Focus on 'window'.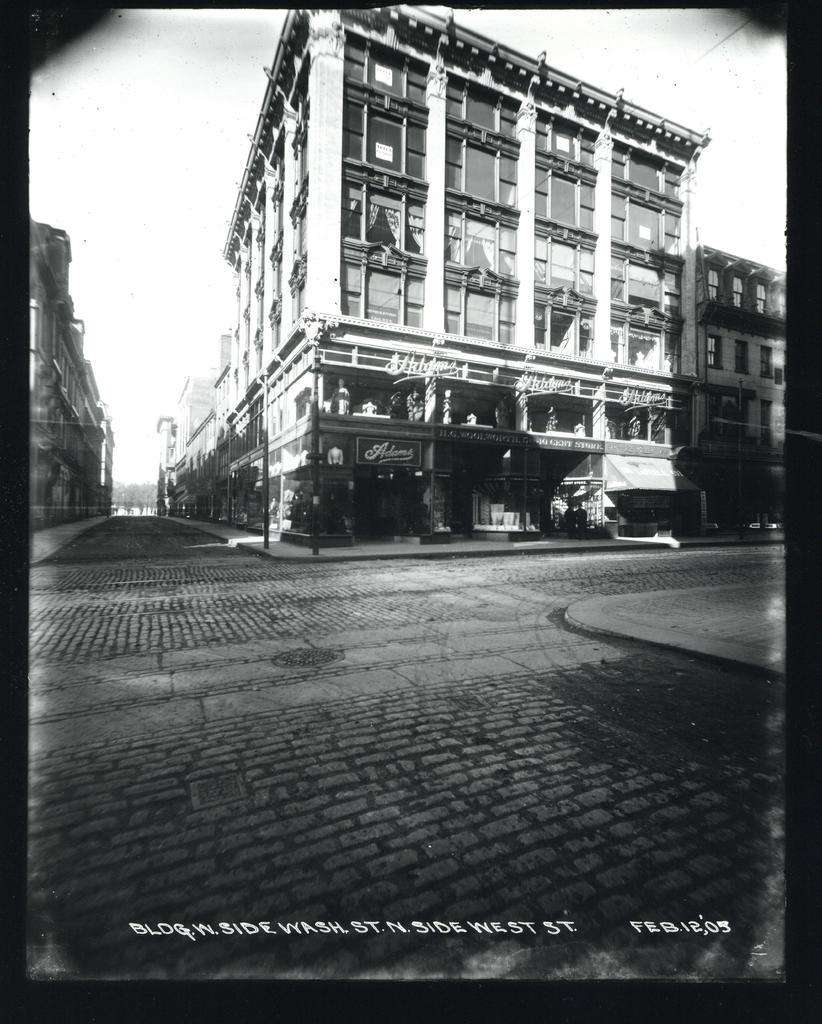
Focused at bbox=(706, 268, 718, 305).
